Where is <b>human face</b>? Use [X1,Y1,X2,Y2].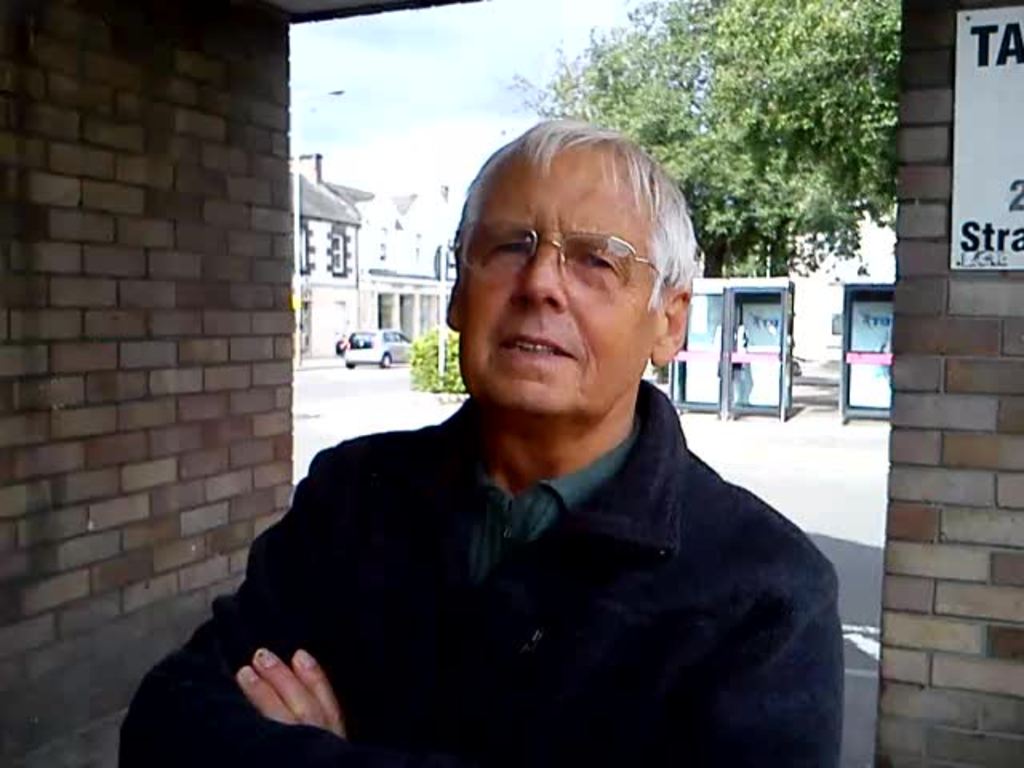
[466,150,677,411].
